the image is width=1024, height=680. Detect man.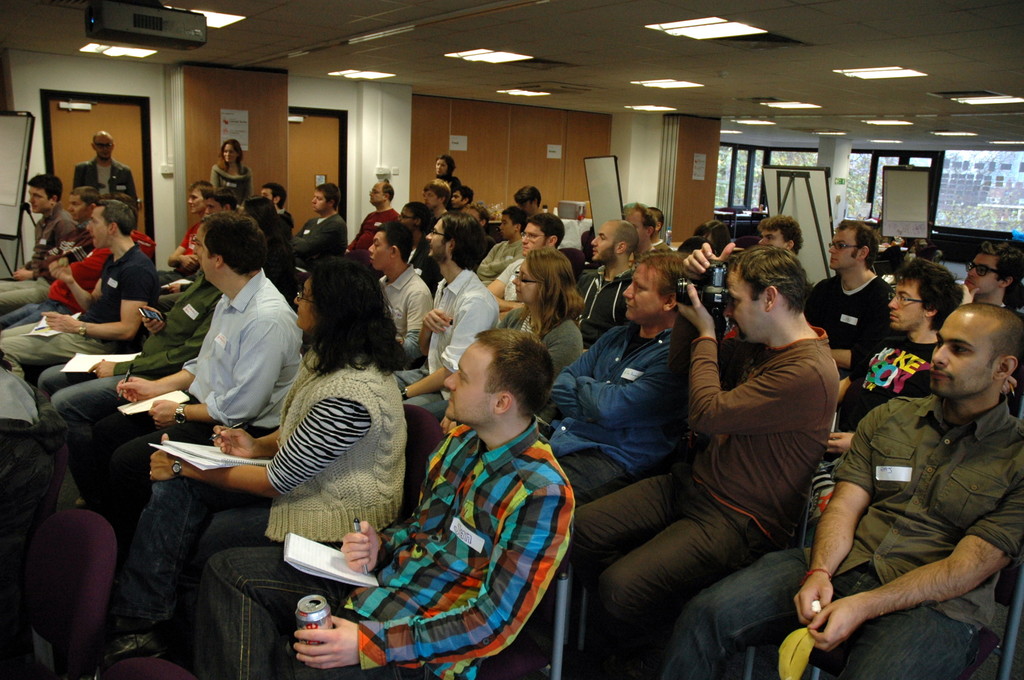
Detection: BBox(0, 194, 152, 334).
